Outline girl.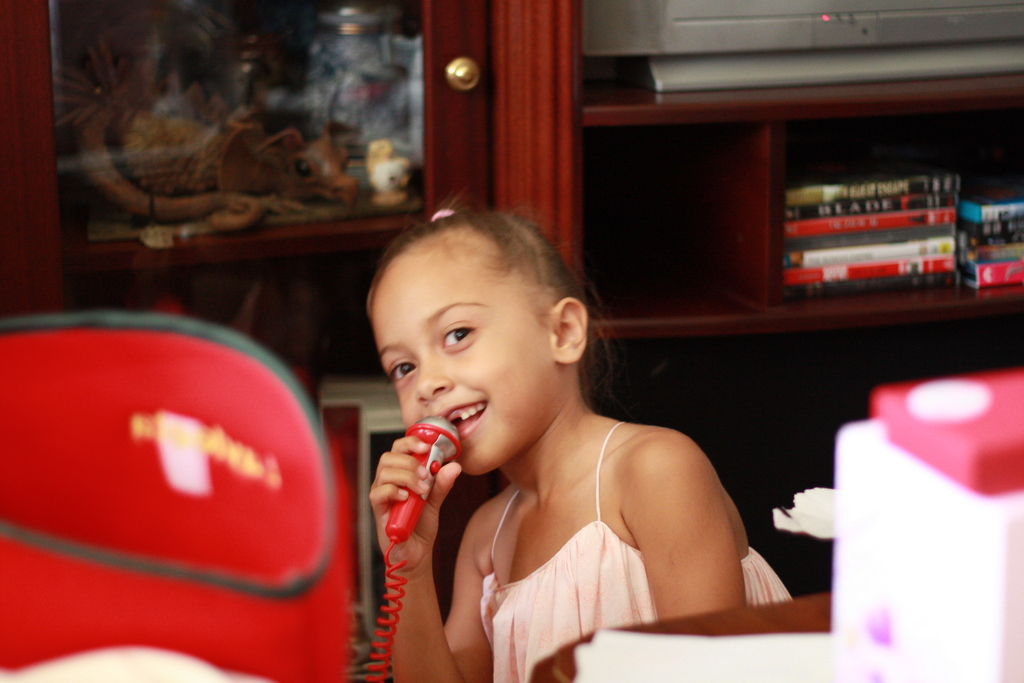
Outline: bbox(372, 195, 793, 682).
